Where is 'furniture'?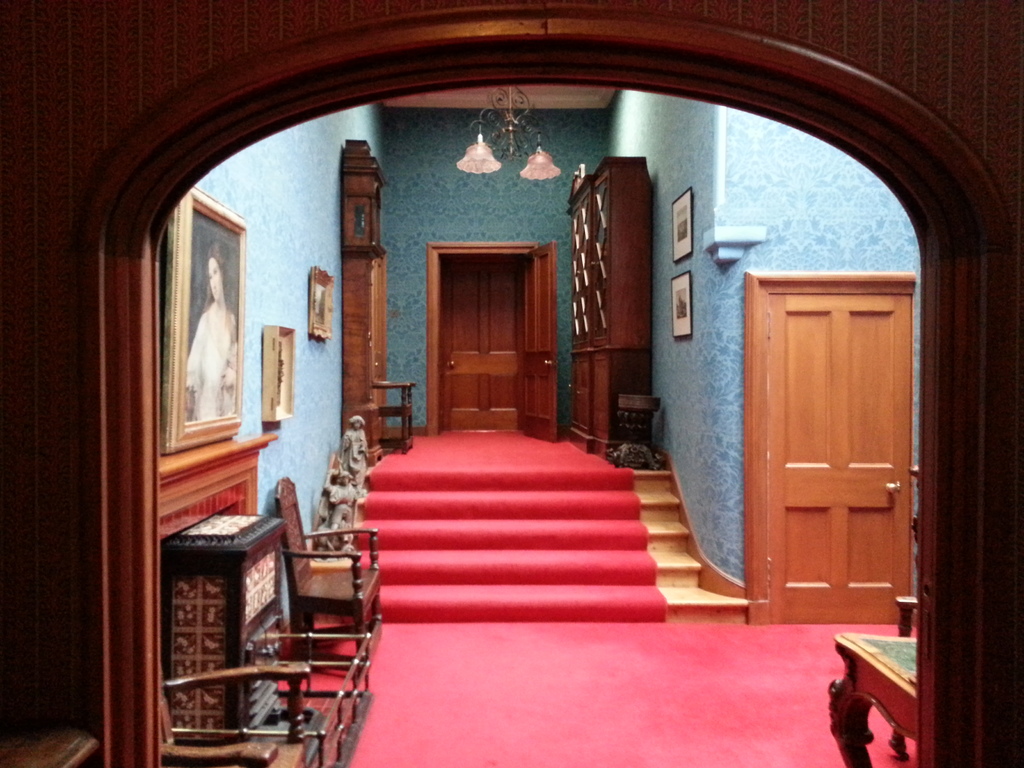
x1=275 y1=477 x2=381 y2=669.
